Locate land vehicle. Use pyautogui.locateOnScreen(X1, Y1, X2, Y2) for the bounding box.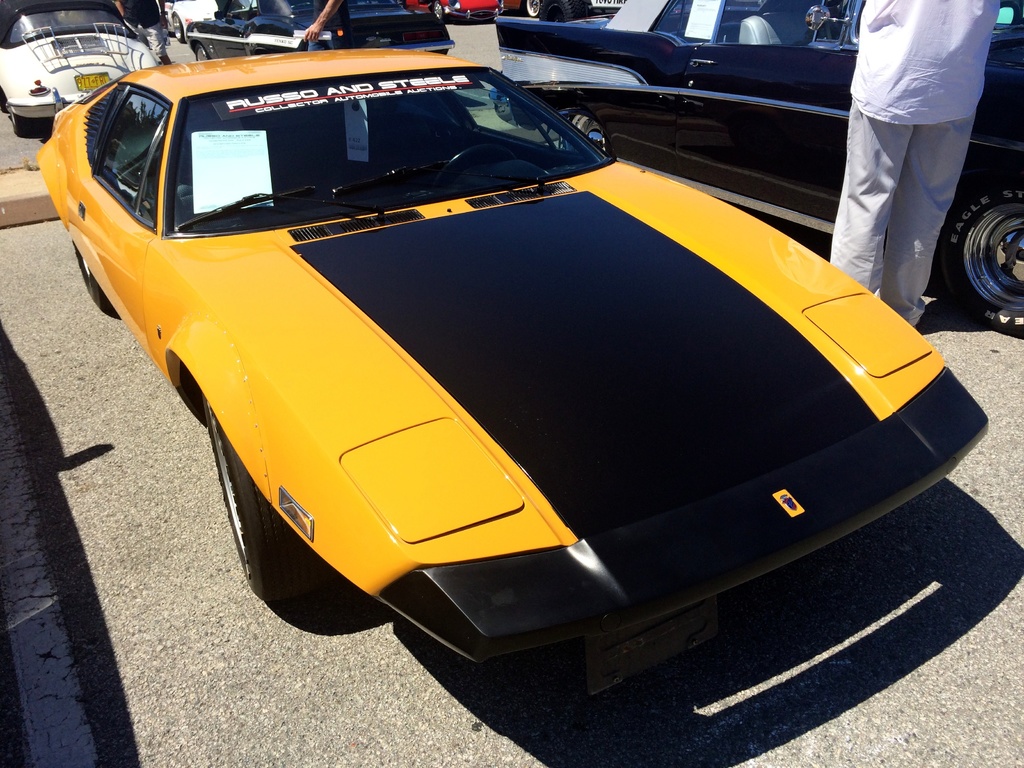
pyautogui.locateOnScreen(401, 0, 499, 24).
